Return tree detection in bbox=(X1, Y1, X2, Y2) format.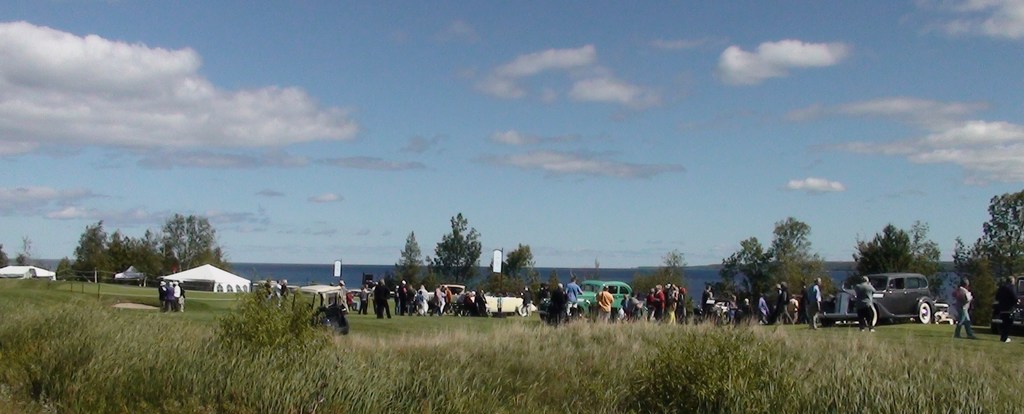
bbox=(120, 224, 170, 284).
